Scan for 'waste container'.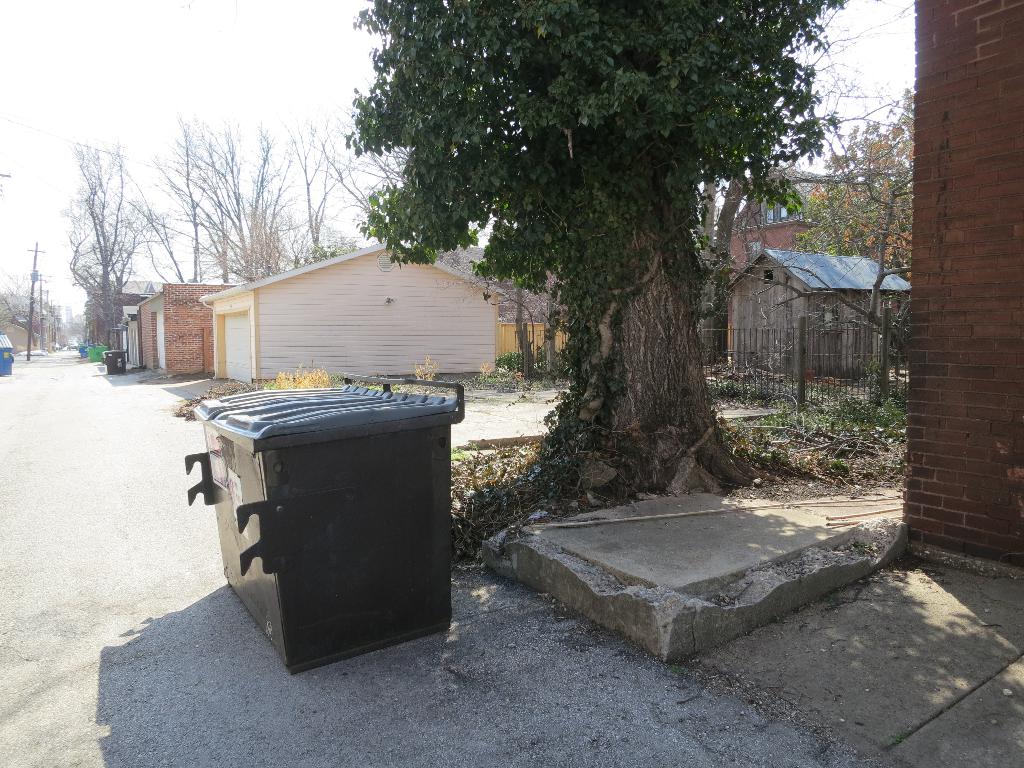
Scan result: pyautogui.locateOnScreen(86, 342, 118, 362).
